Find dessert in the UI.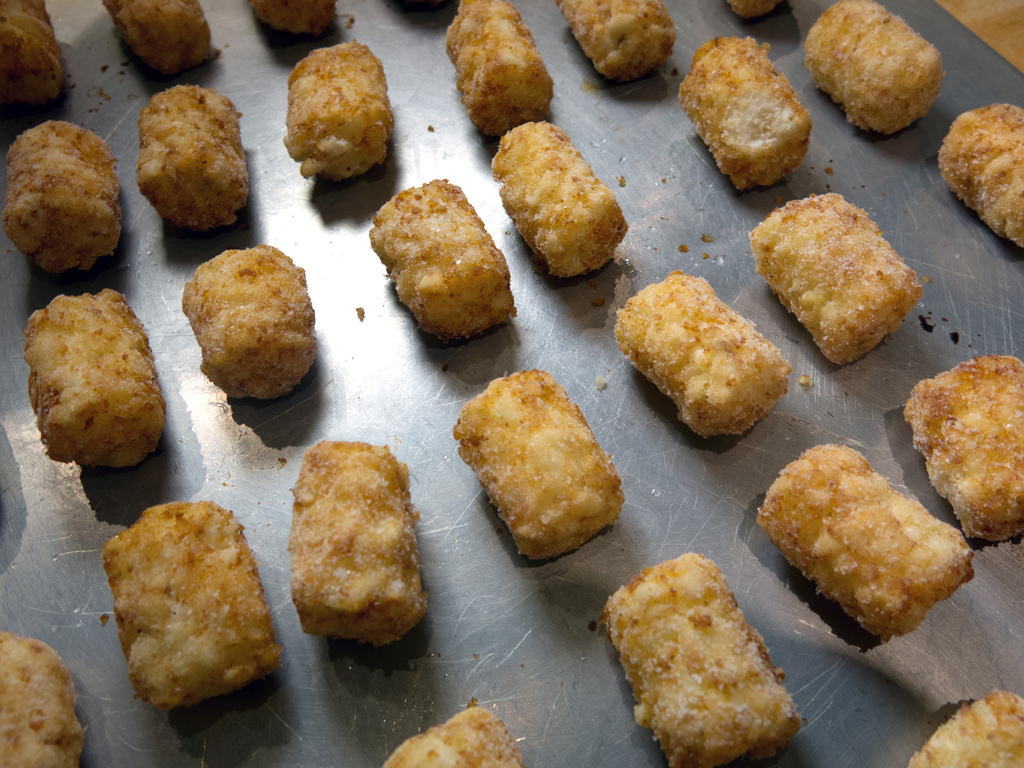
UI element at [x1=488, y1=122, x2=628, y2=271].
